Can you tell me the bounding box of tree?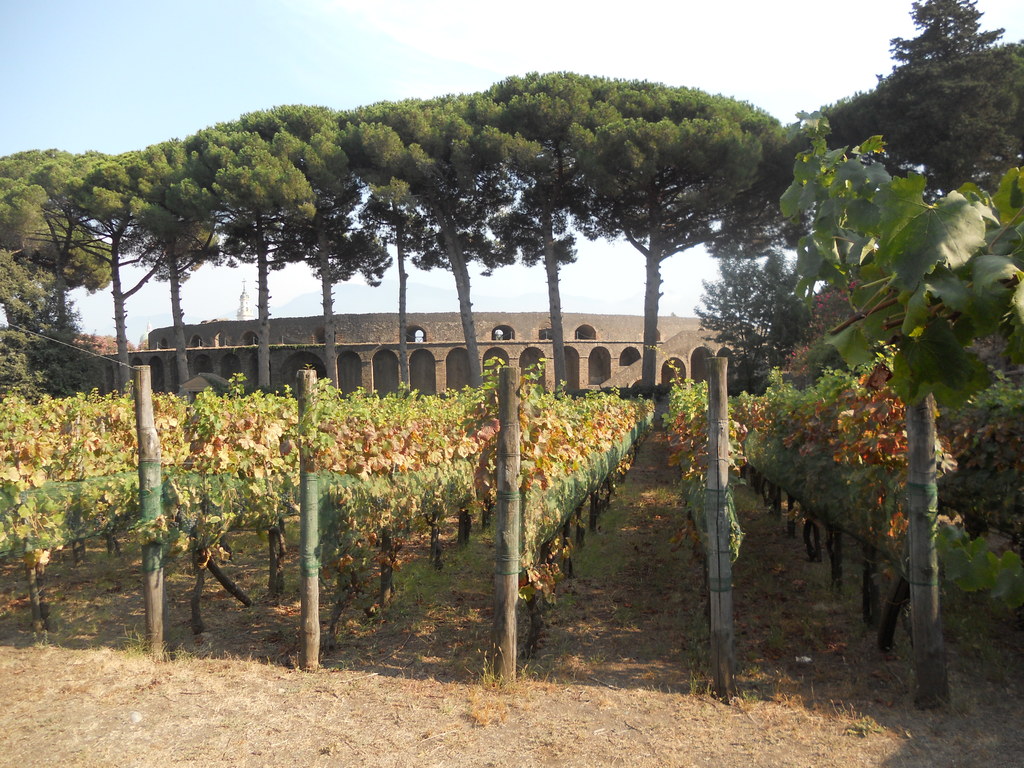
869, 12, 1015, 184.
